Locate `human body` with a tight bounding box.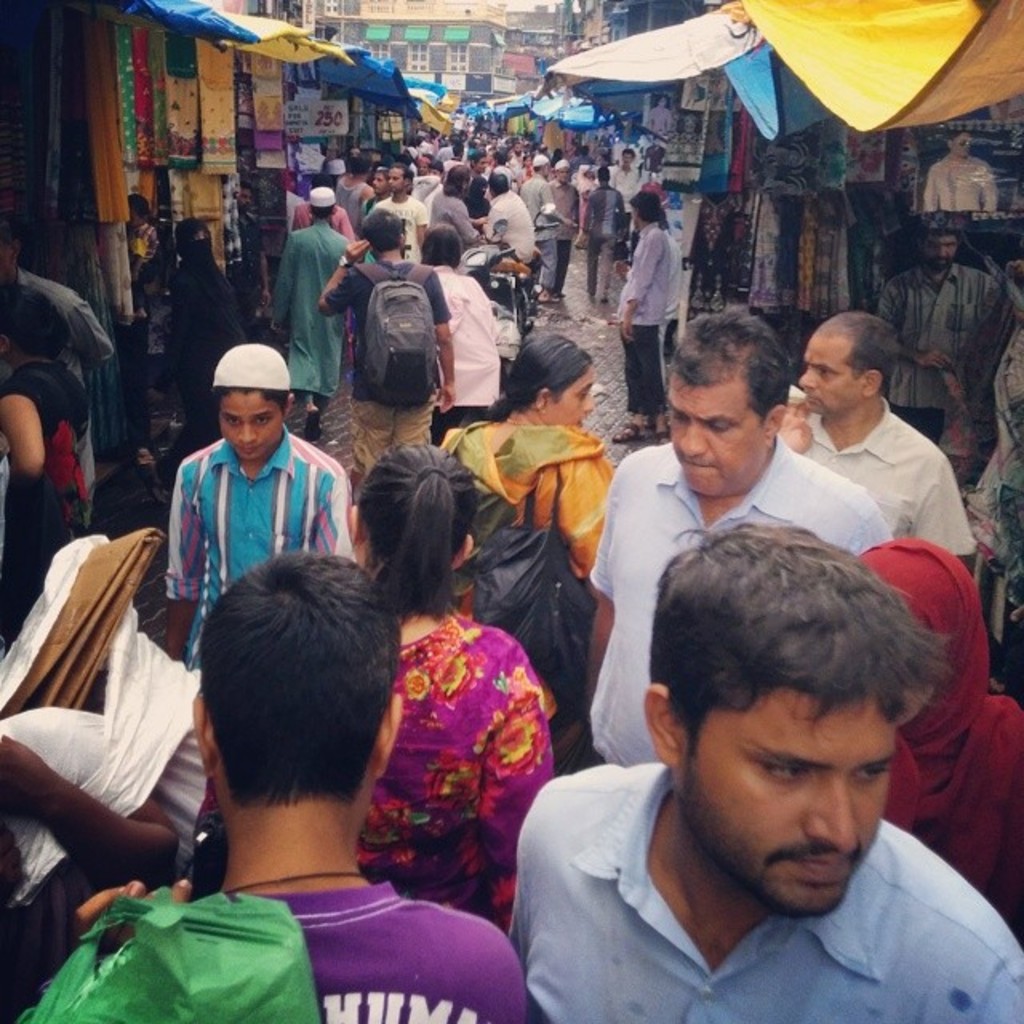
left=501, top=515, right=1023, bottom=1013.
